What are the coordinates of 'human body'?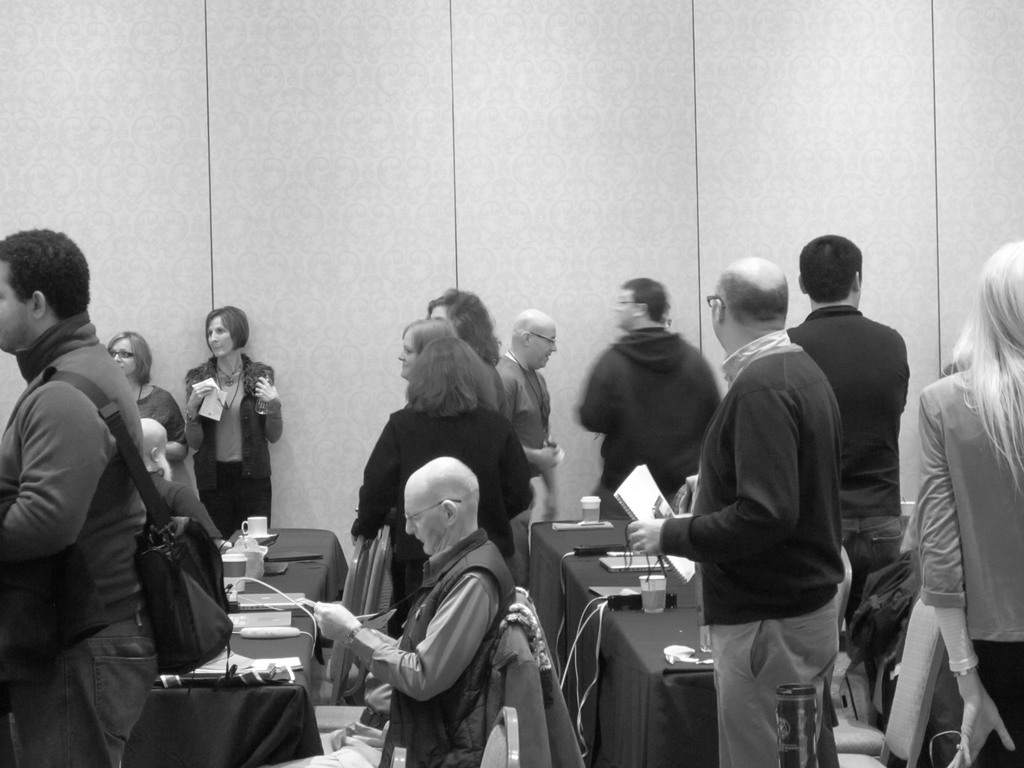
x1=427, y1=306, x2=508, y2=544.
